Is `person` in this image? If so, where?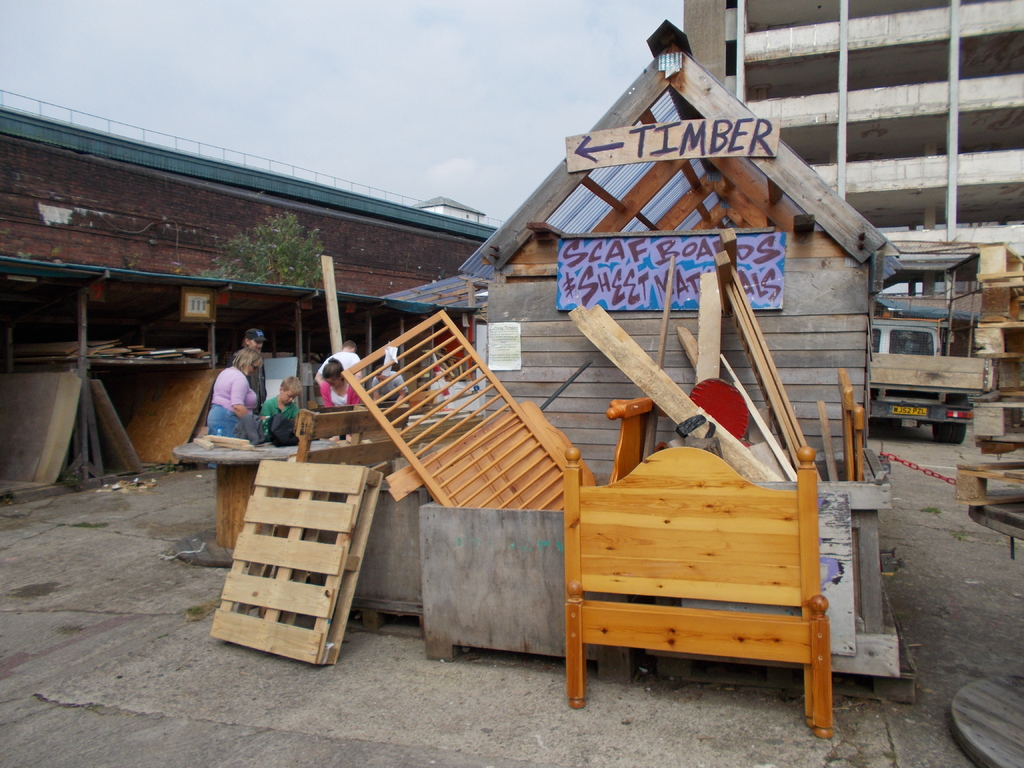
Yes, at [313, 343, 362, 387].
